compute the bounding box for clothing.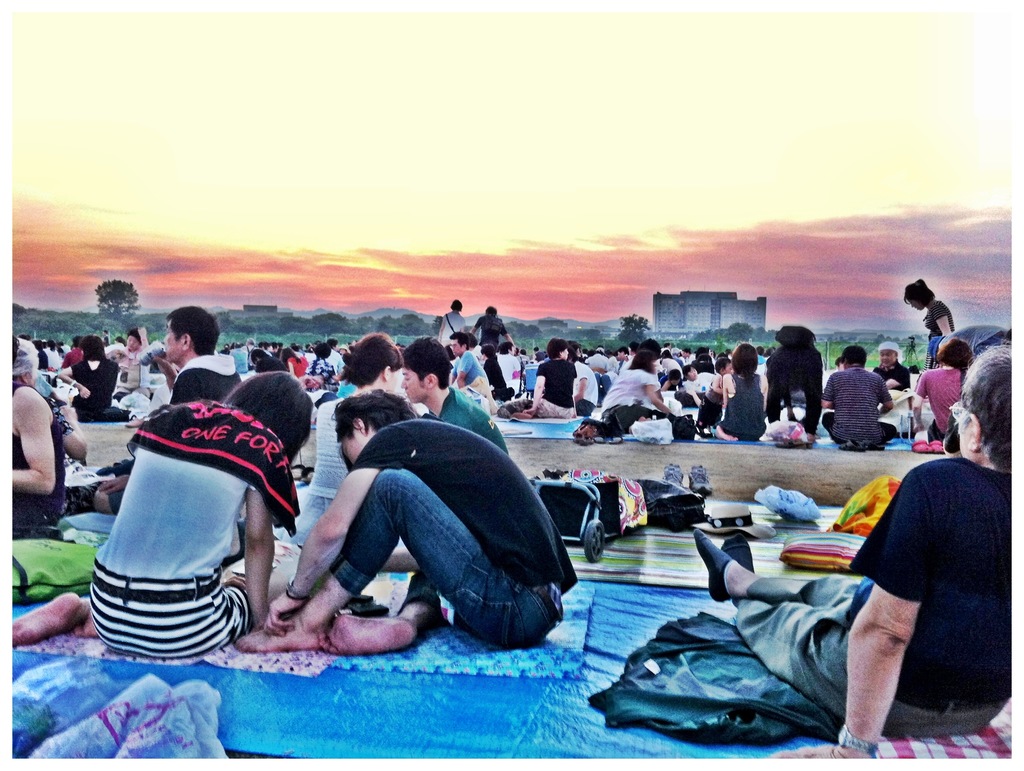
484:351:510:395.
